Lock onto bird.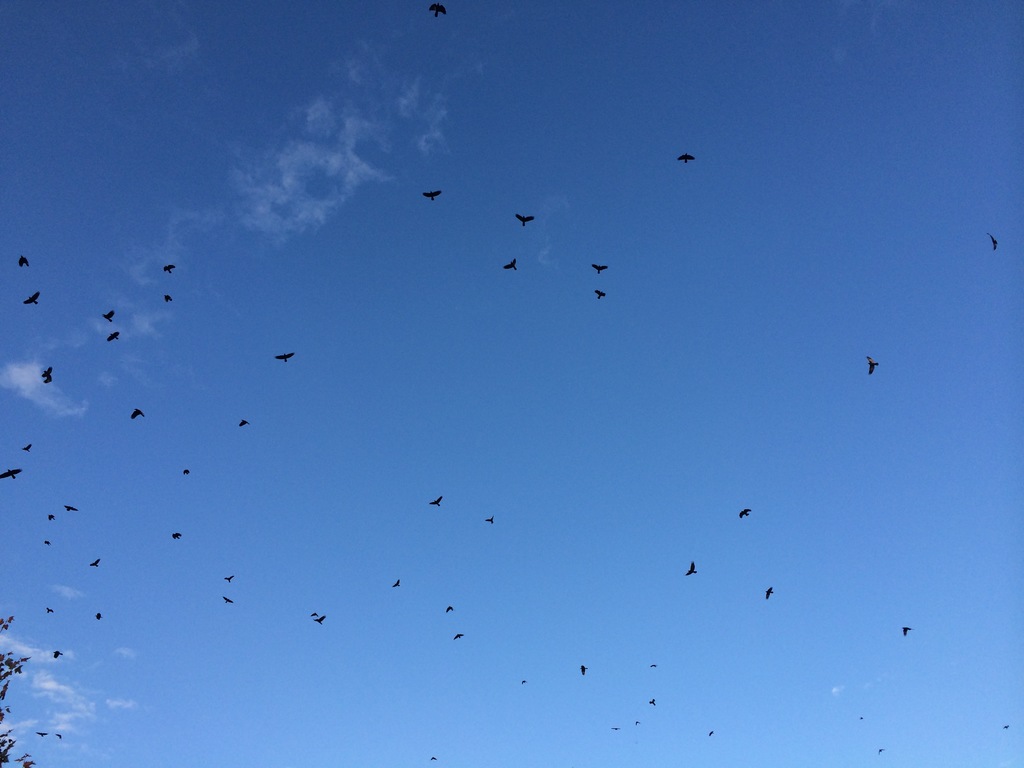
Locked: 23,291,39,307.
